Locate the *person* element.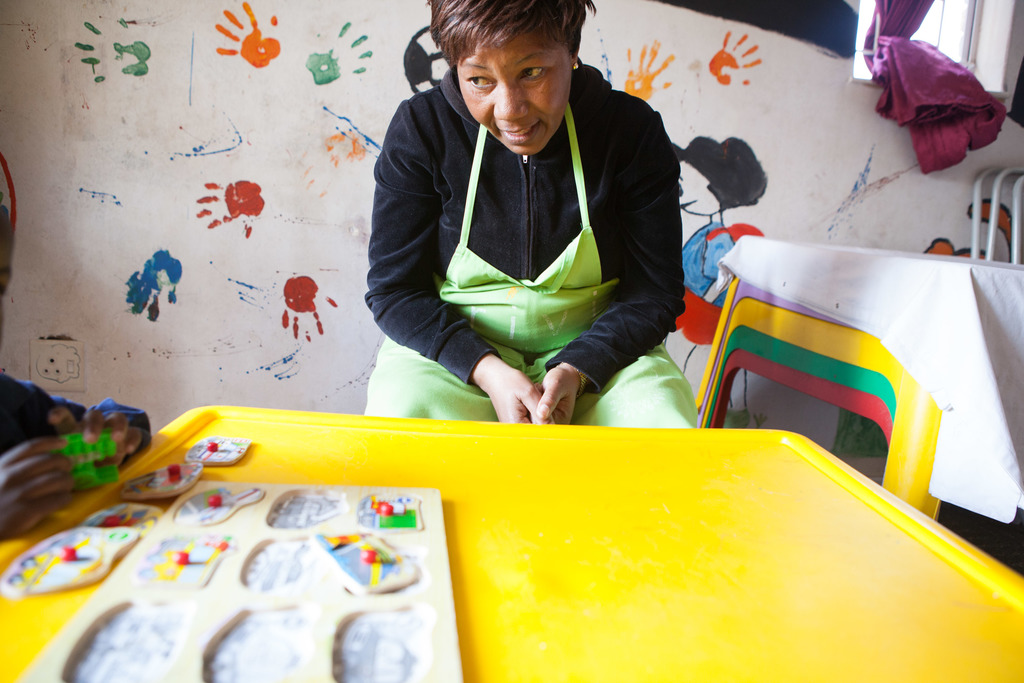
Element bbox: x1=0, y1=150, x2=152, y2=547.
